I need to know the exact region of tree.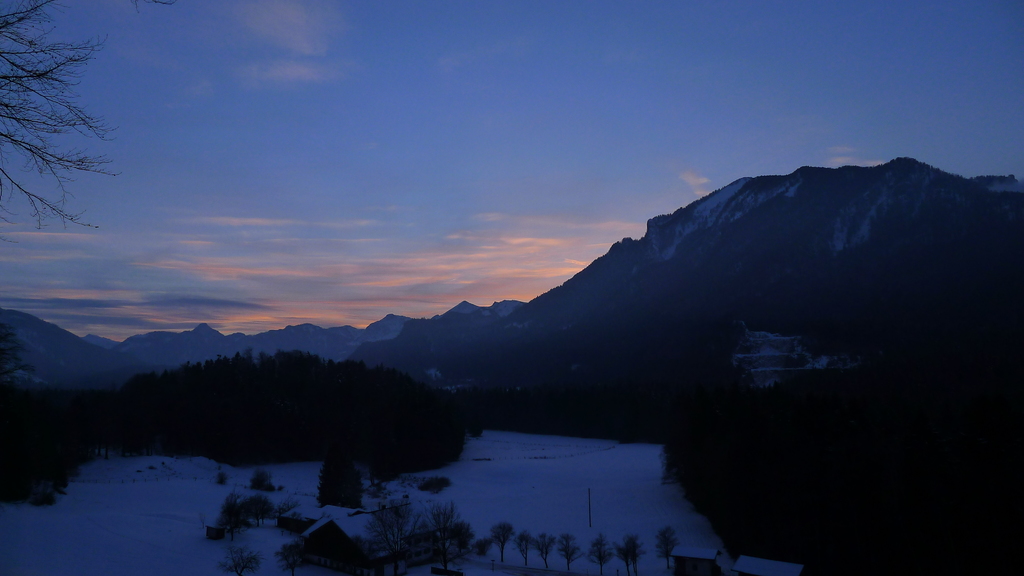
Region: bbox=(514, 520, 535, 571).
